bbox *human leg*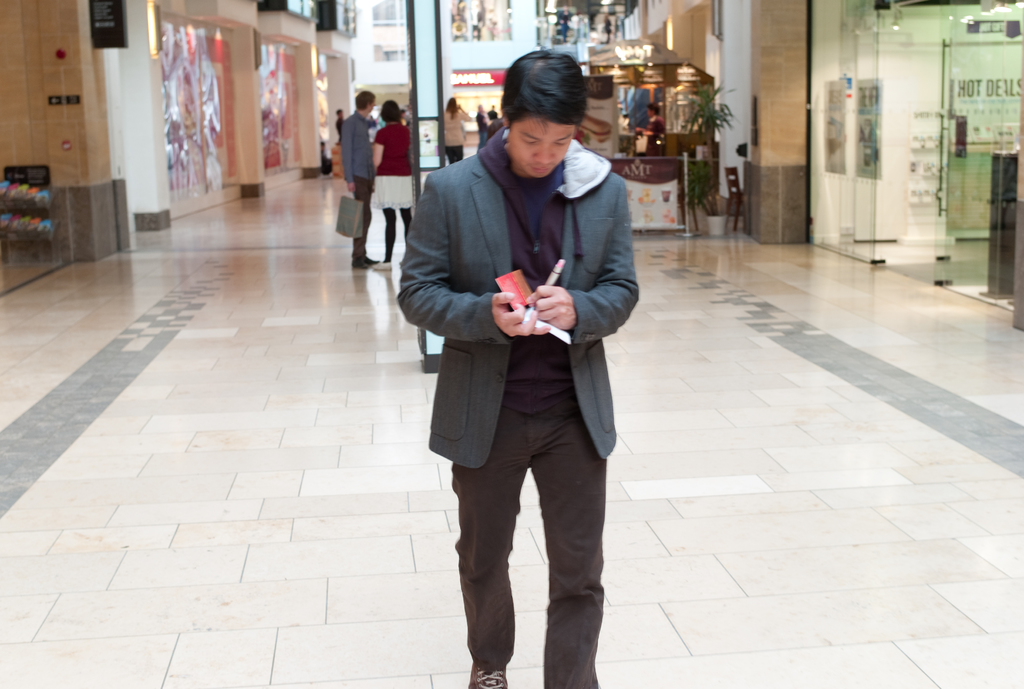
region(381, 204, 395, 259)
